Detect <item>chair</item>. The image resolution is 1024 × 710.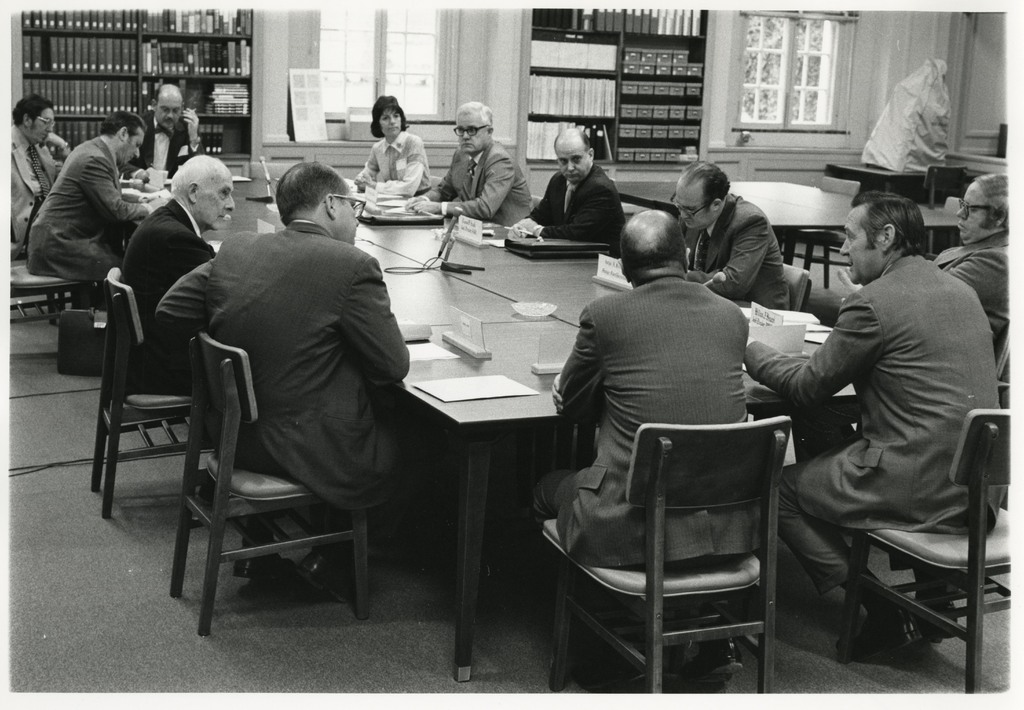
detection(89, 262, 224, 521).
